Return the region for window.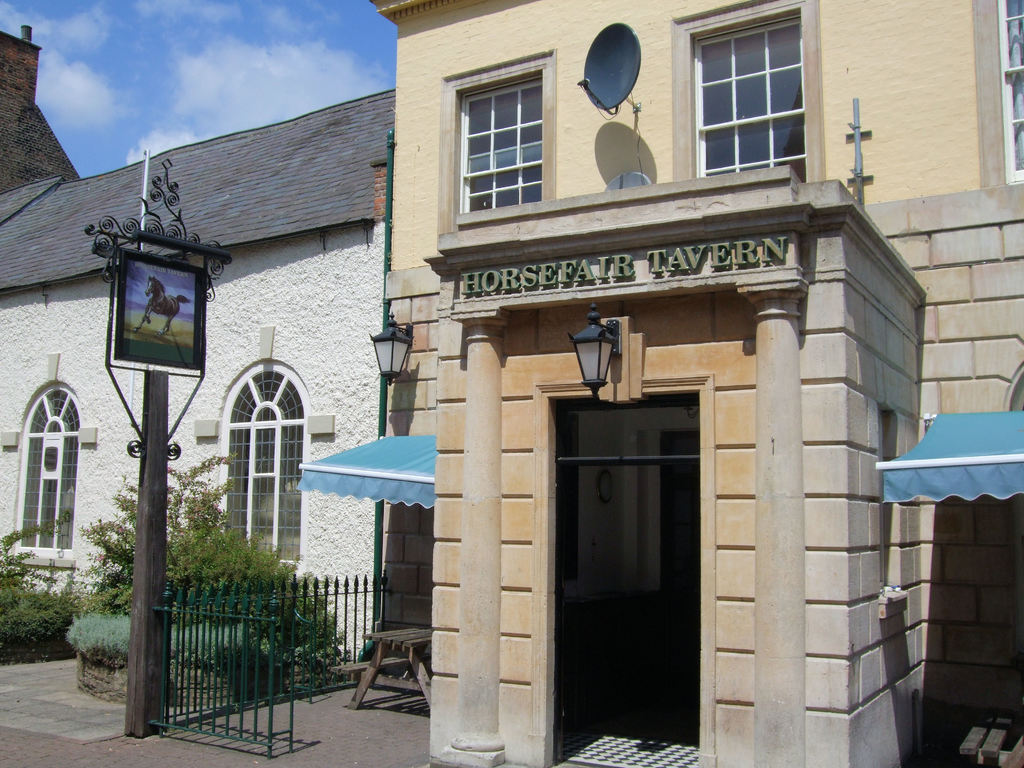
x1=694 y1=10 x2=809 y2=170.
